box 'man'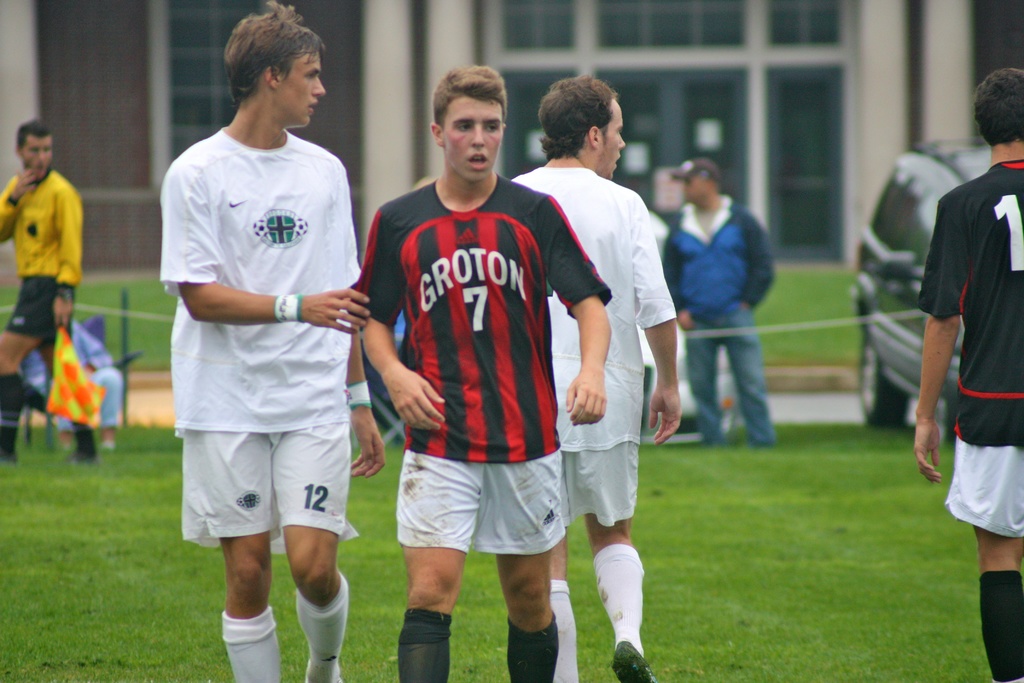
{"left": 0, "top": 120, "right": 102, "bottom": 465}
